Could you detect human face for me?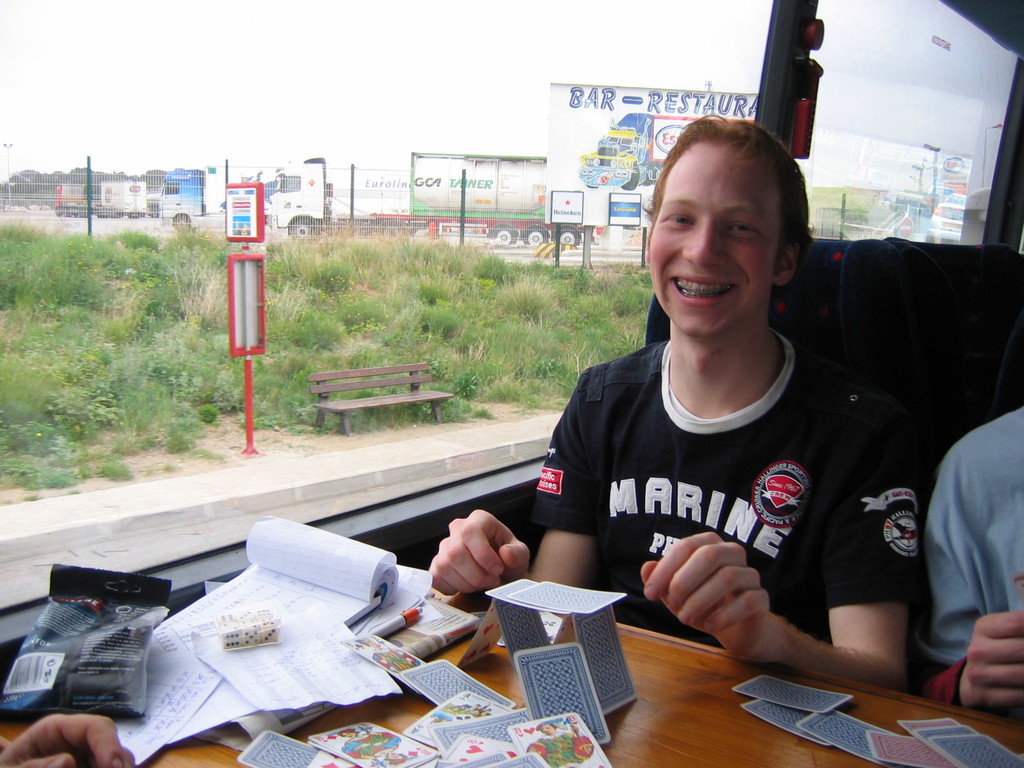
Detection result: <region>641, 144, 784, 333</region>.
